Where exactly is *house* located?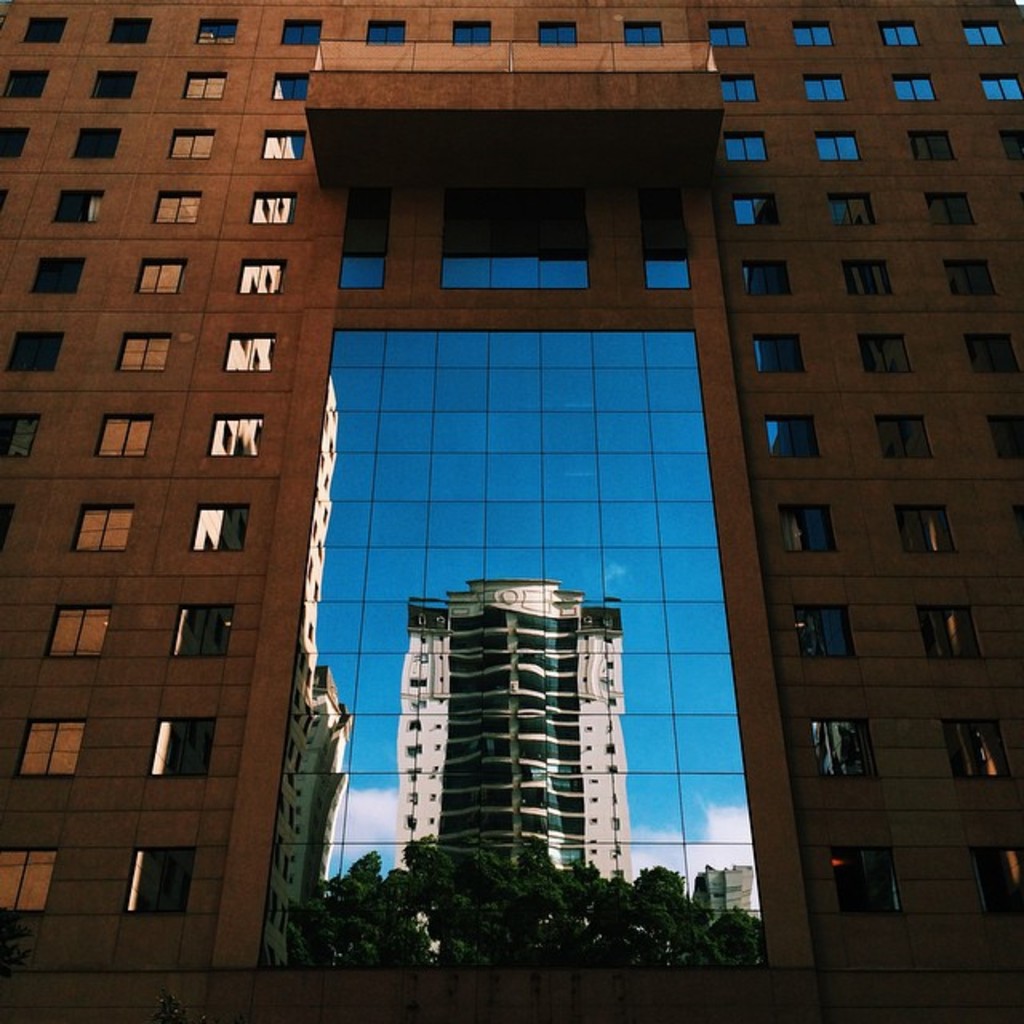
Its bounding box is locate(0, 0, 1022, 1022).
